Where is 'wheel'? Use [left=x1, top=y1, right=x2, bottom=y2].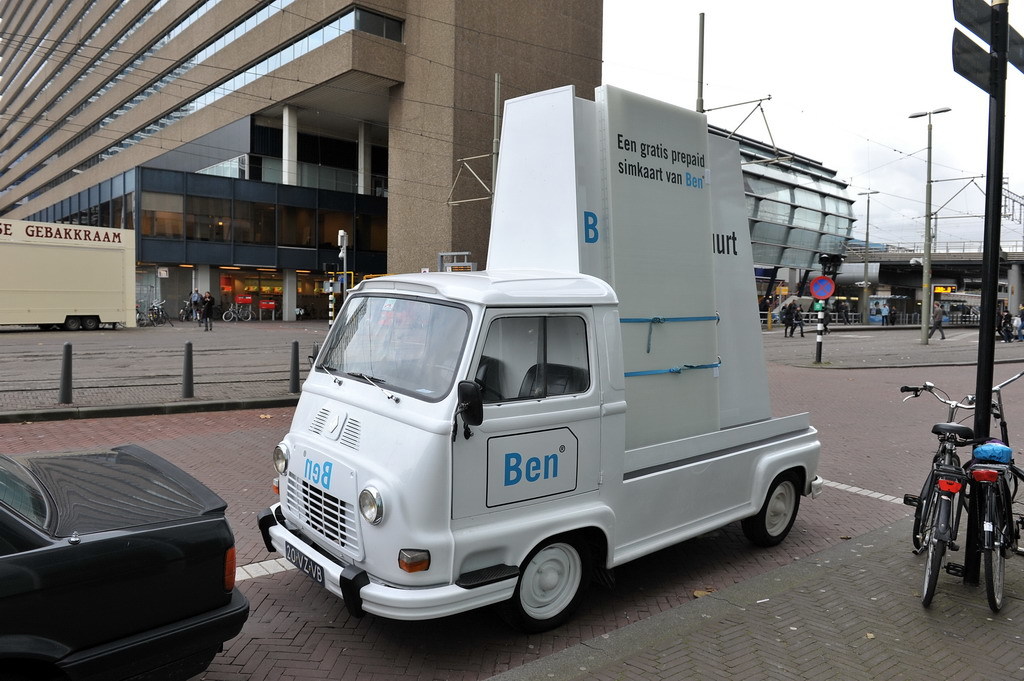
[left=151, top=304, right=168, bottom=325].
